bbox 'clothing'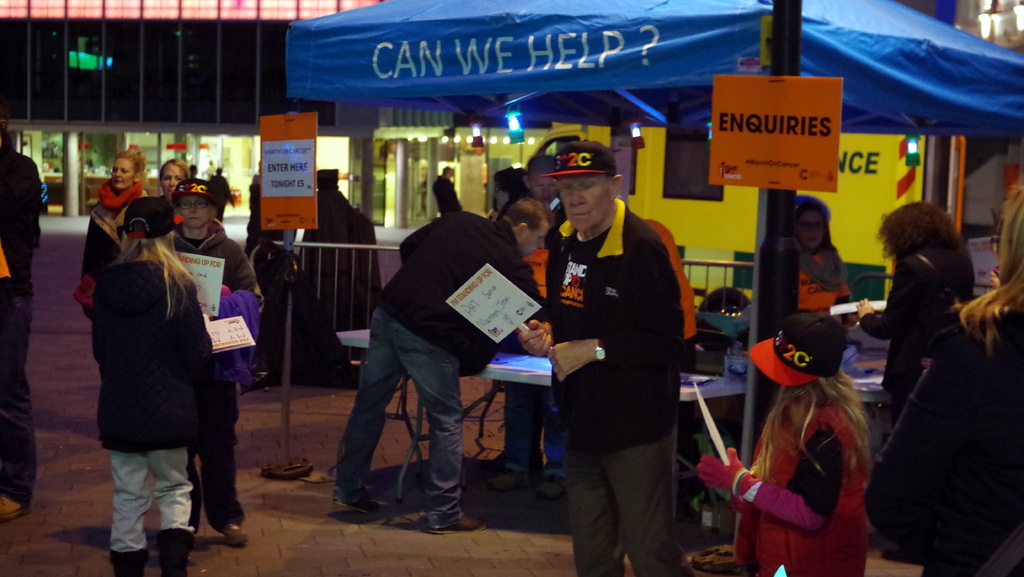
867:307:1023:576
